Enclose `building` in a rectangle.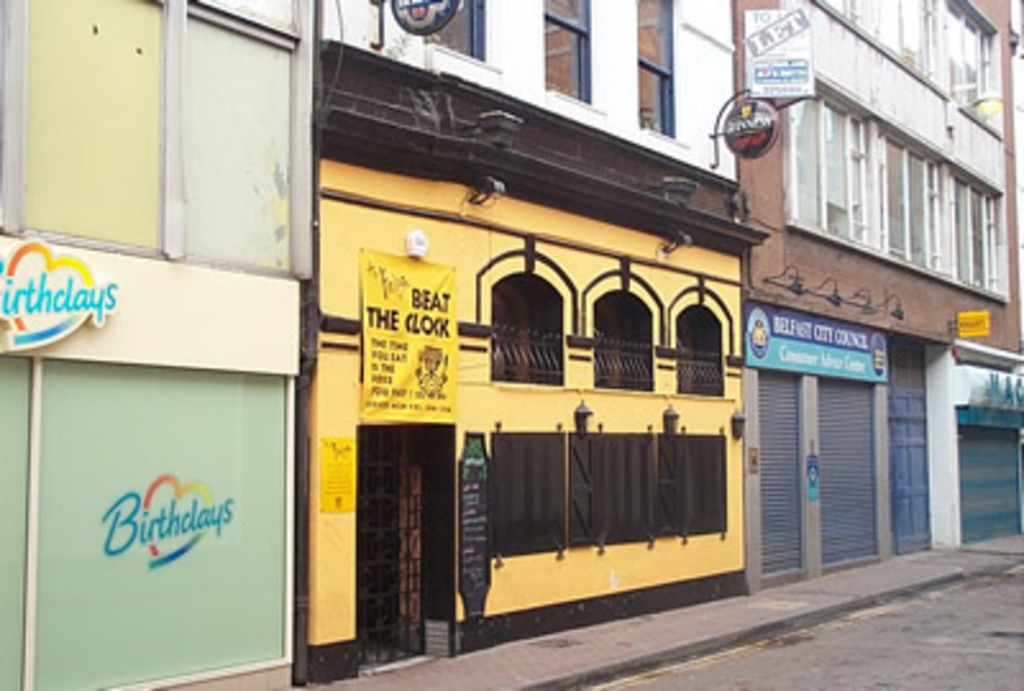
(left=300, top=0, right=753, bottom=681).
